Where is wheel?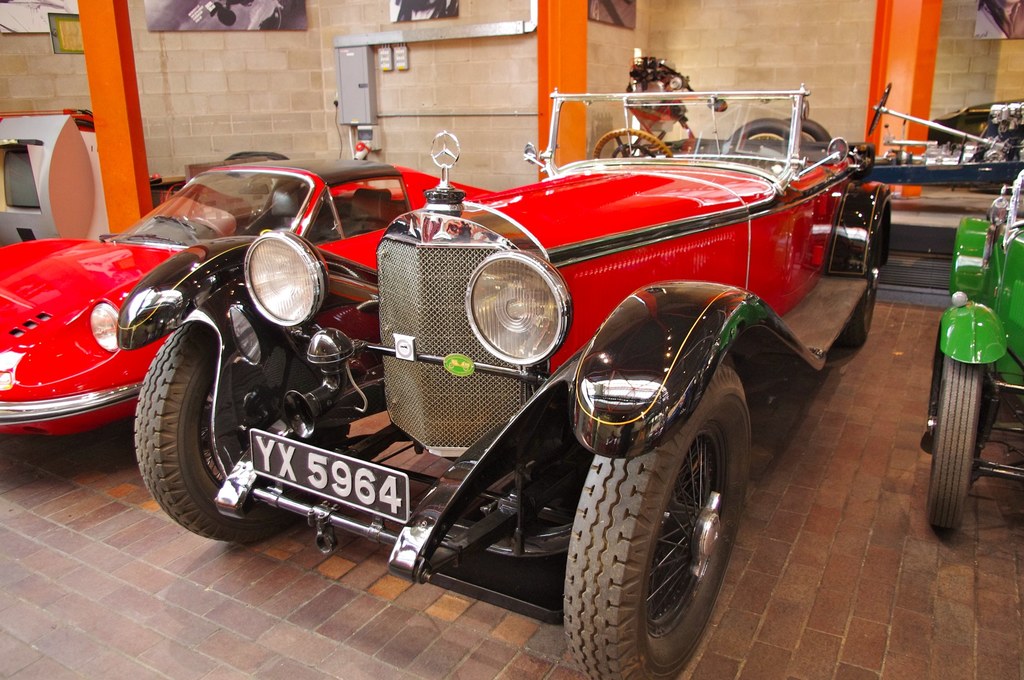
132/321/349/547.
